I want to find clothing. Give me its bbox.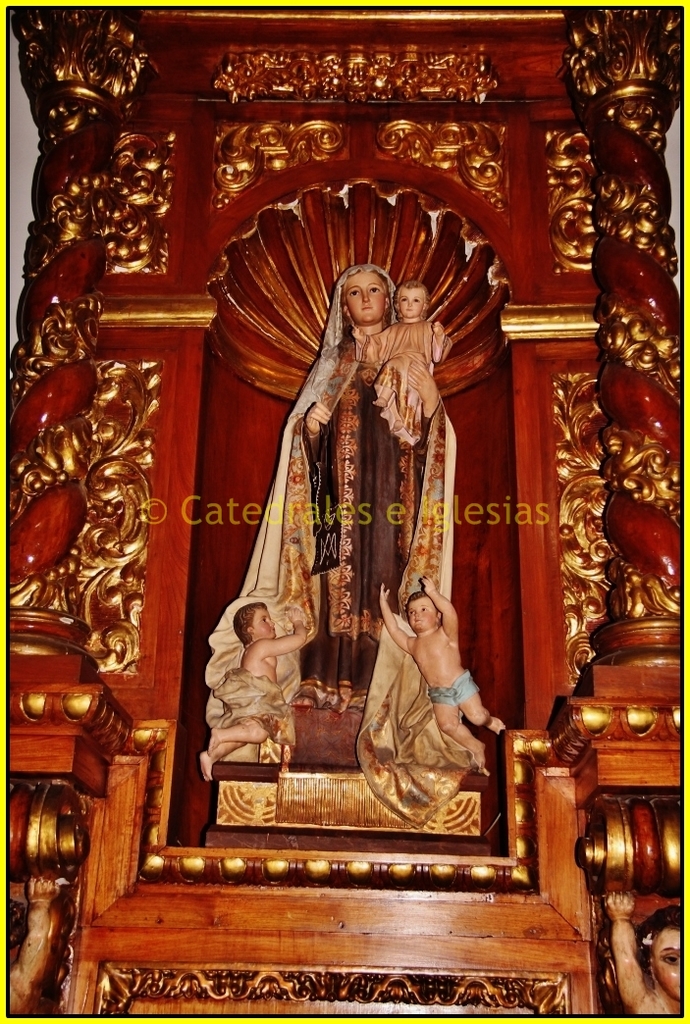
[201,266,473,828].
